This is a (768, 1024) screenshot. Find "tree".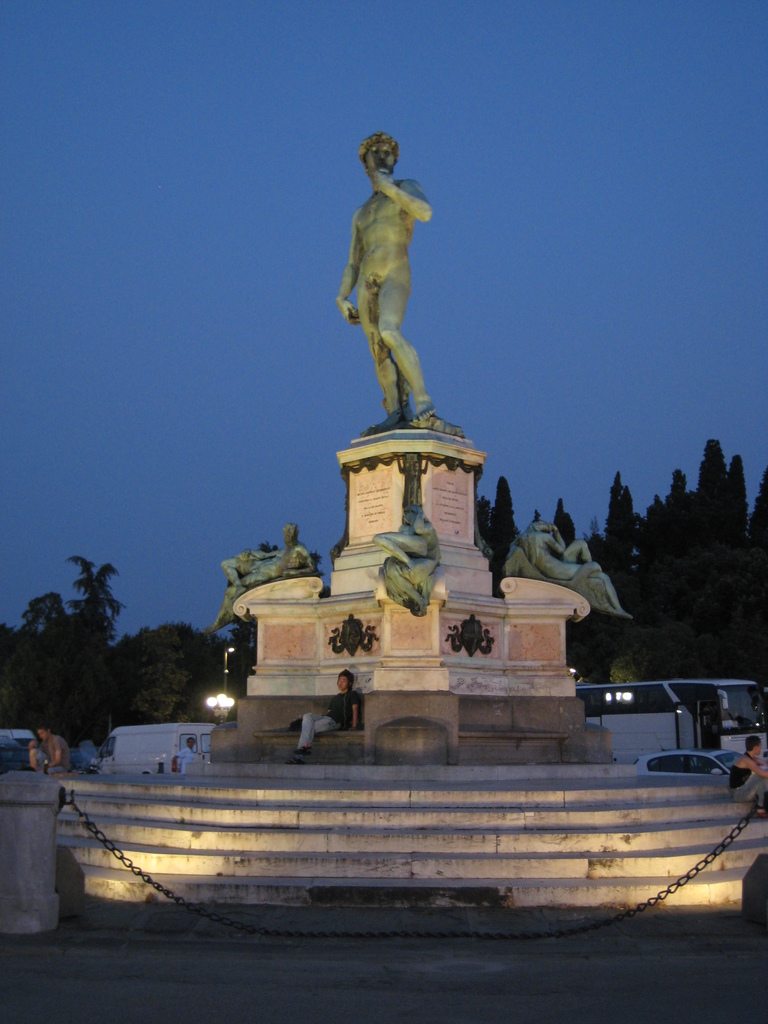
Bounding box: bbox=(671, 464, 683, 492).
